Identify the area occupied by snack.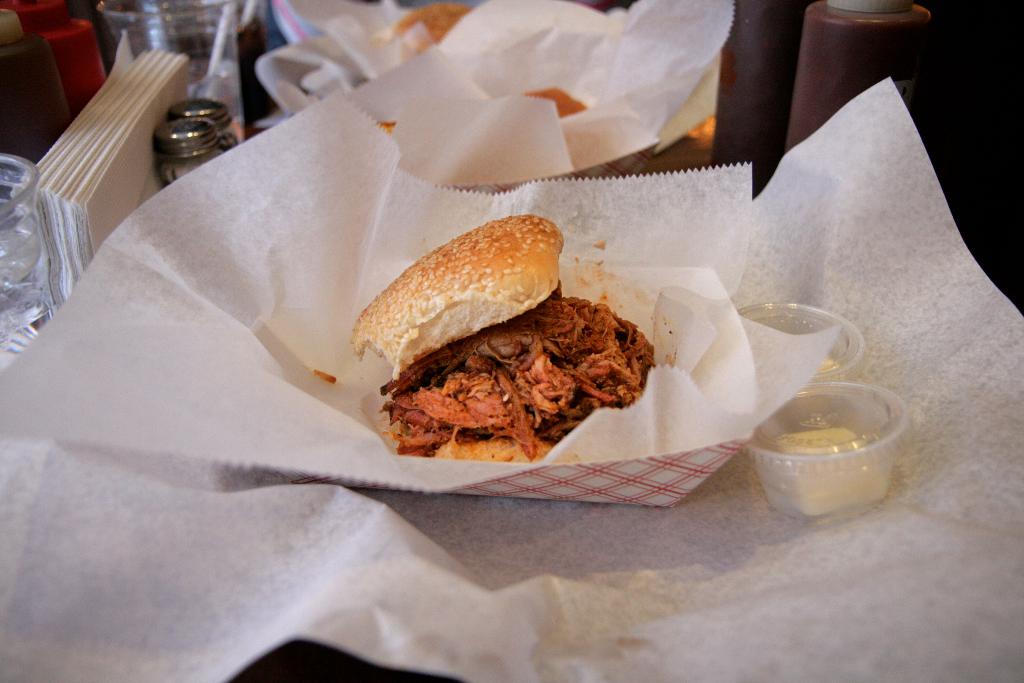
Area: (365, 244, 634, 453).
